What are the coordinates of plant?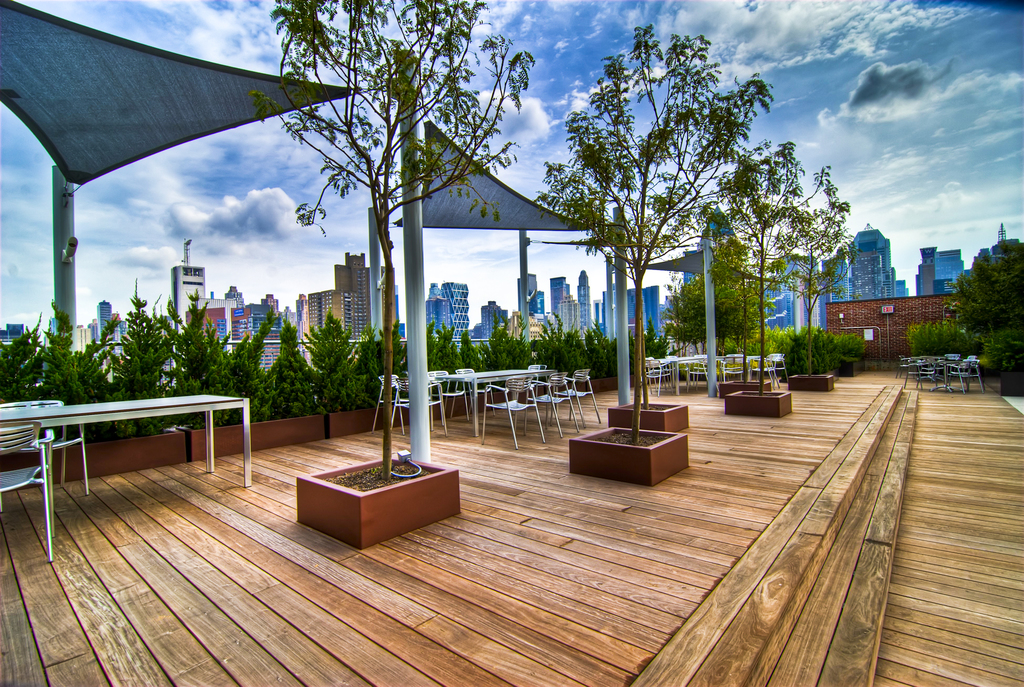
0,322,69,410.
